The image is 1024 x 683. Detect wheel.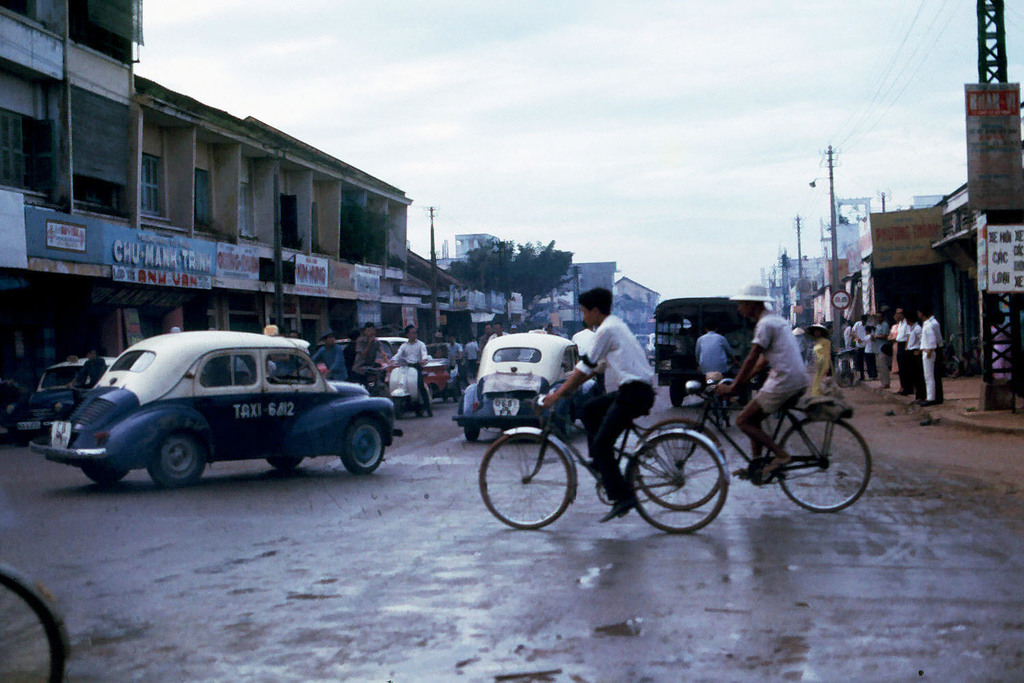
Detection: bbox=(341, 415, 384, 475).
